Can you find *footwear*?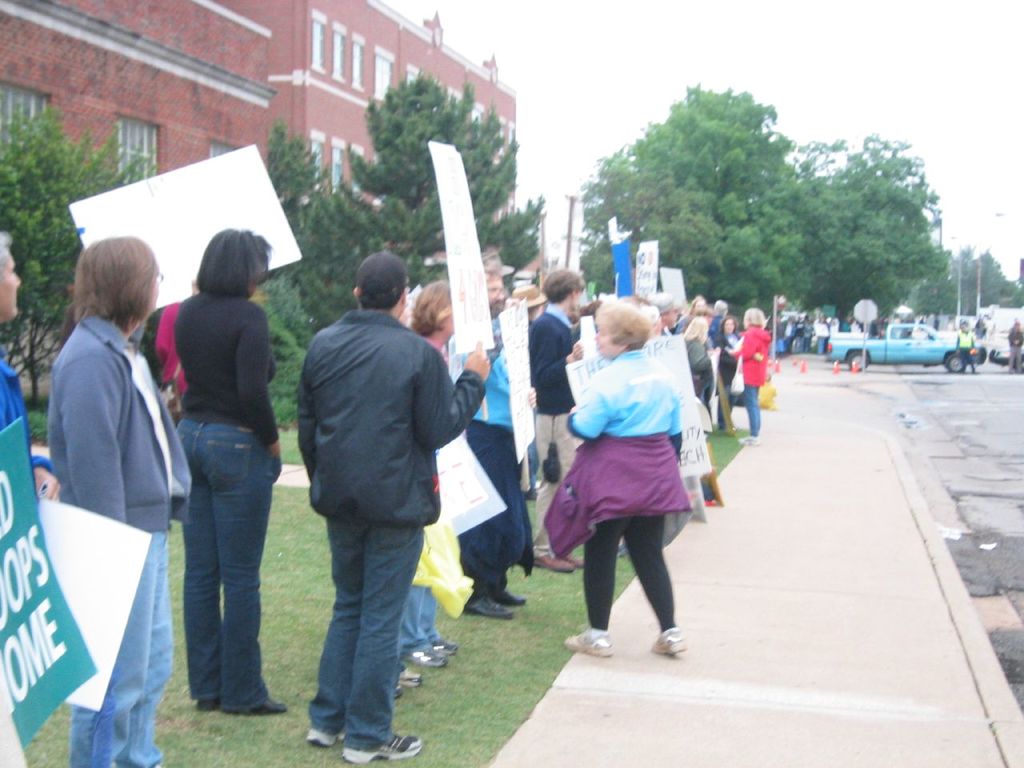
Yes, bounding box: bbox=(738, 437, 759, 446).
